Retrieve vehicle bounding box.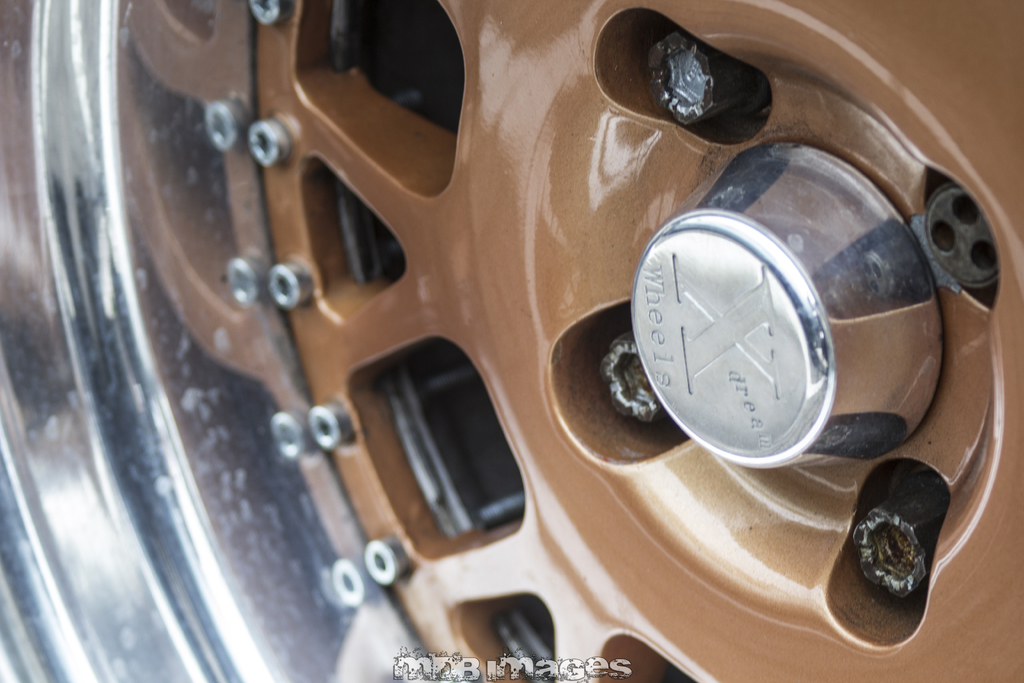
Bounding box: [x1=0, y1=0, x2=1023, y2=682].
